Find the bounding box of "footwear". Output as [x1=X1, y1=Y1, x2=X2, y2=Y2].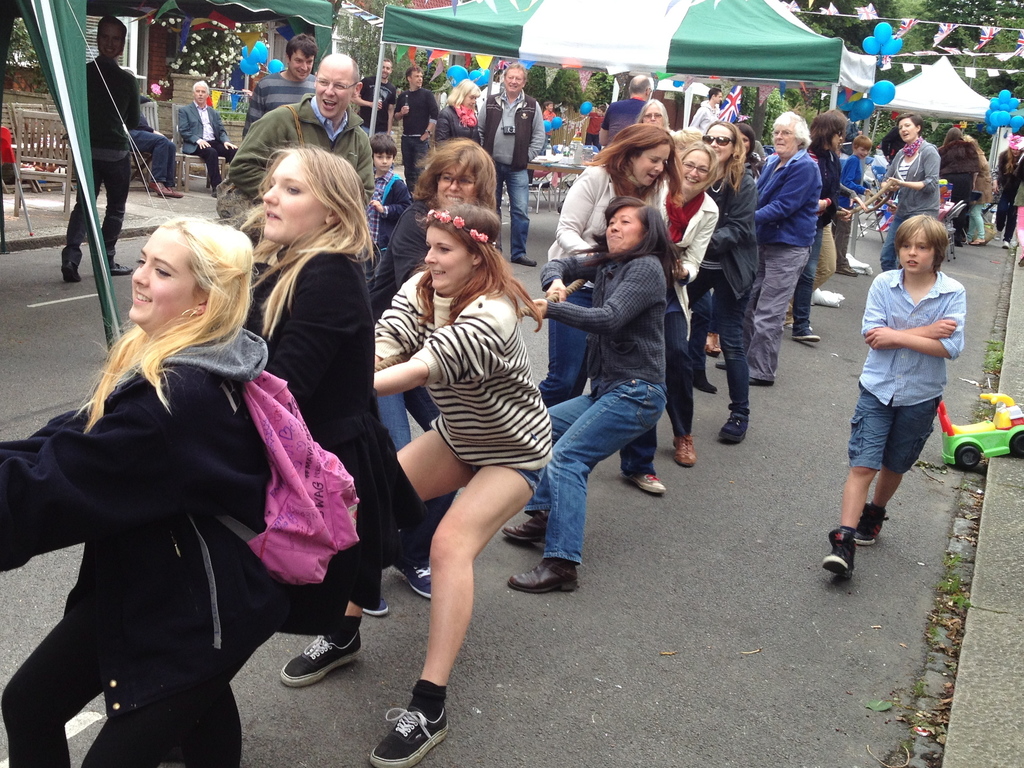
[x1=747, y1=378, x2=773, y2=384].
